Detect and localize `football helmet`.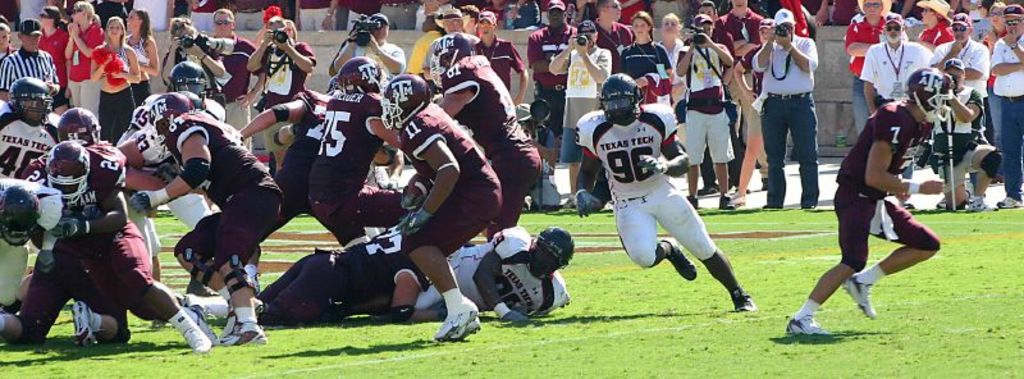
Localized at <box>9,78,50,131</box>.
